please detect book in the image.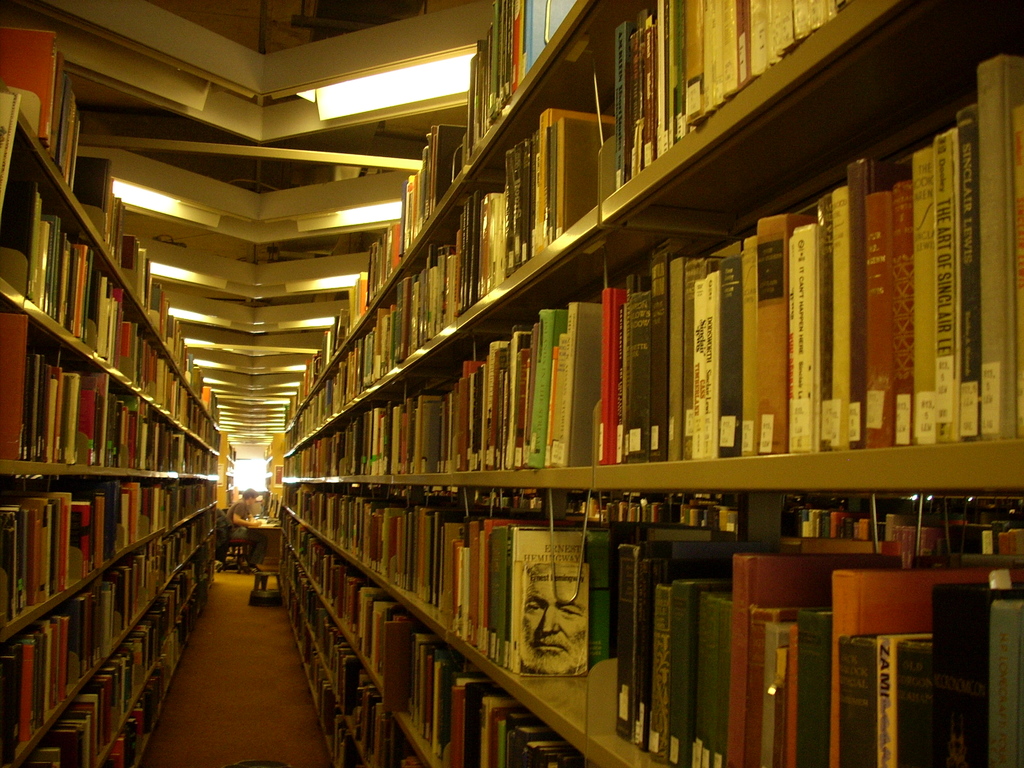
(664,0,689,140).
